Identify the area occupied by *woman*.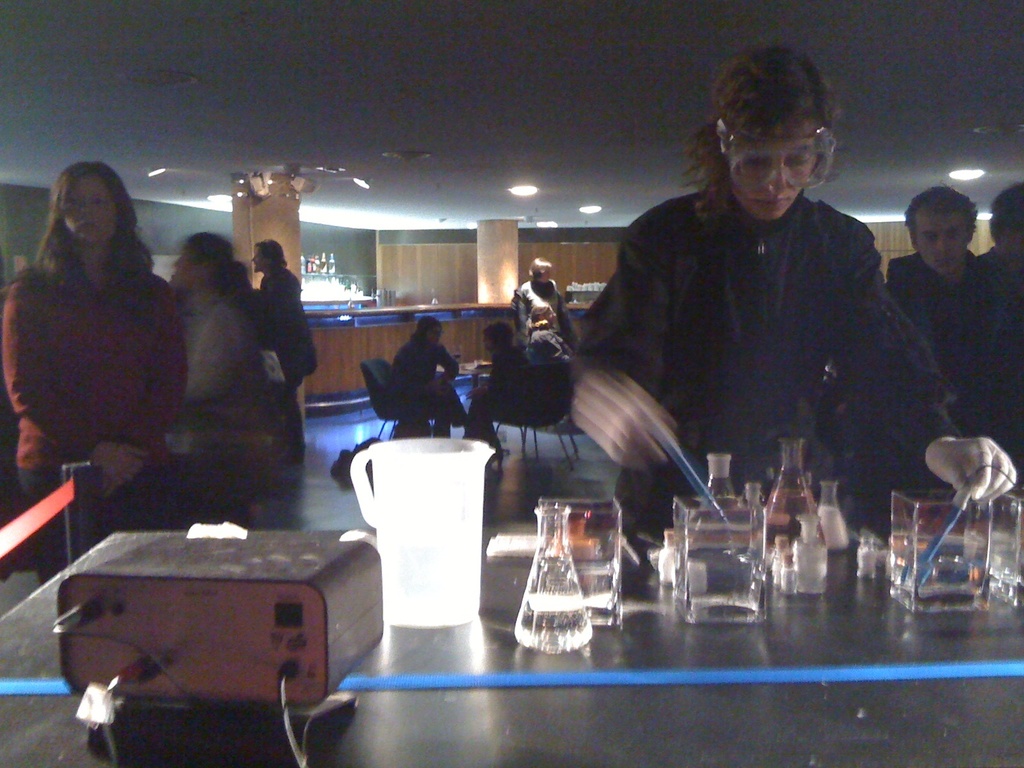
Area: pyautogui.locateOnScreen(568, 44, 1014, 553).
